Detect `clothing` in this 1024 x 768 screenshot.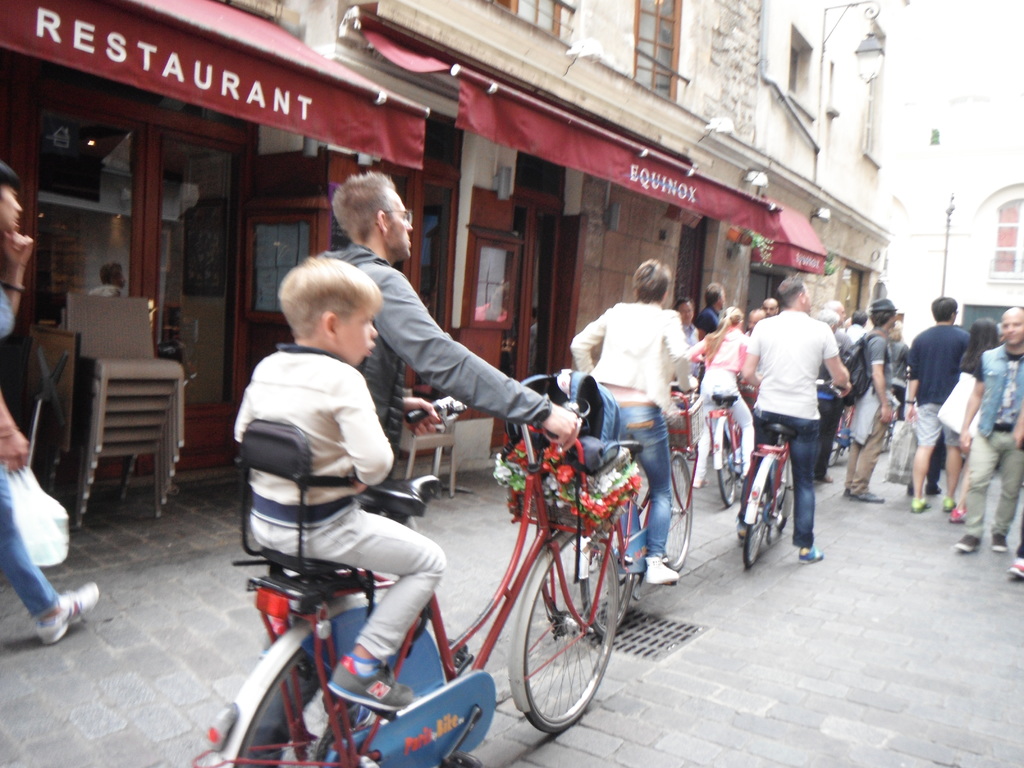
Detection: {"left": 232, "top": 345, "right": 445, "bottom": 665}.
